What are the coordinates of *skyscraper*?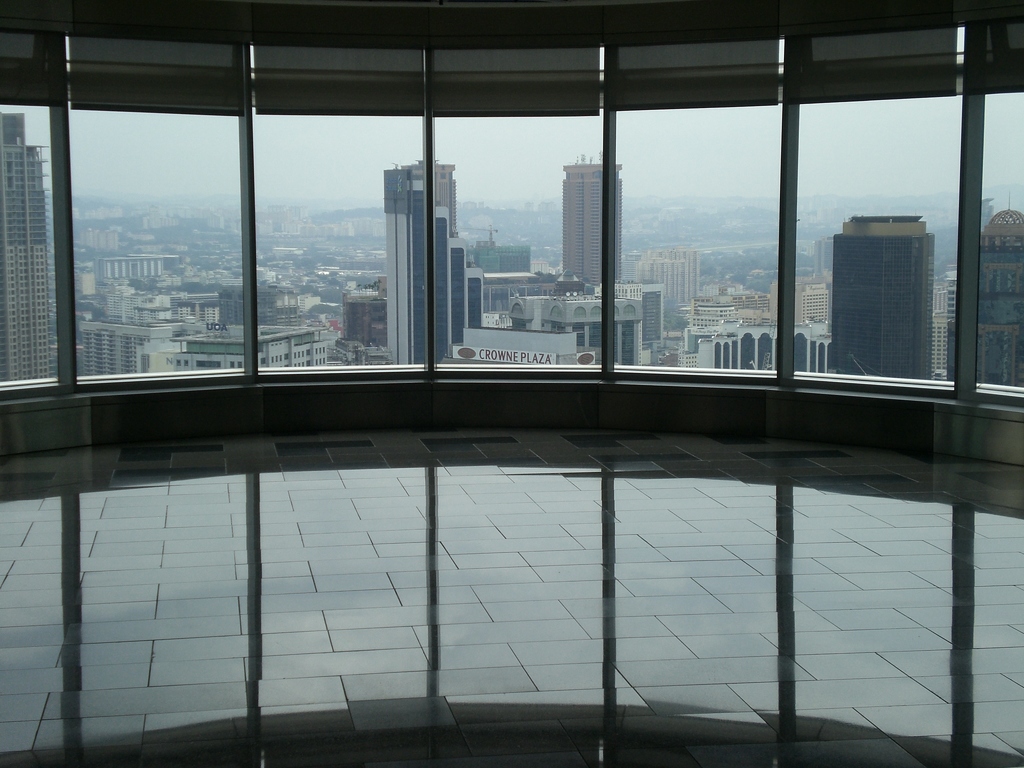
[x1=556, y1=151, x2=625, y2=290].
